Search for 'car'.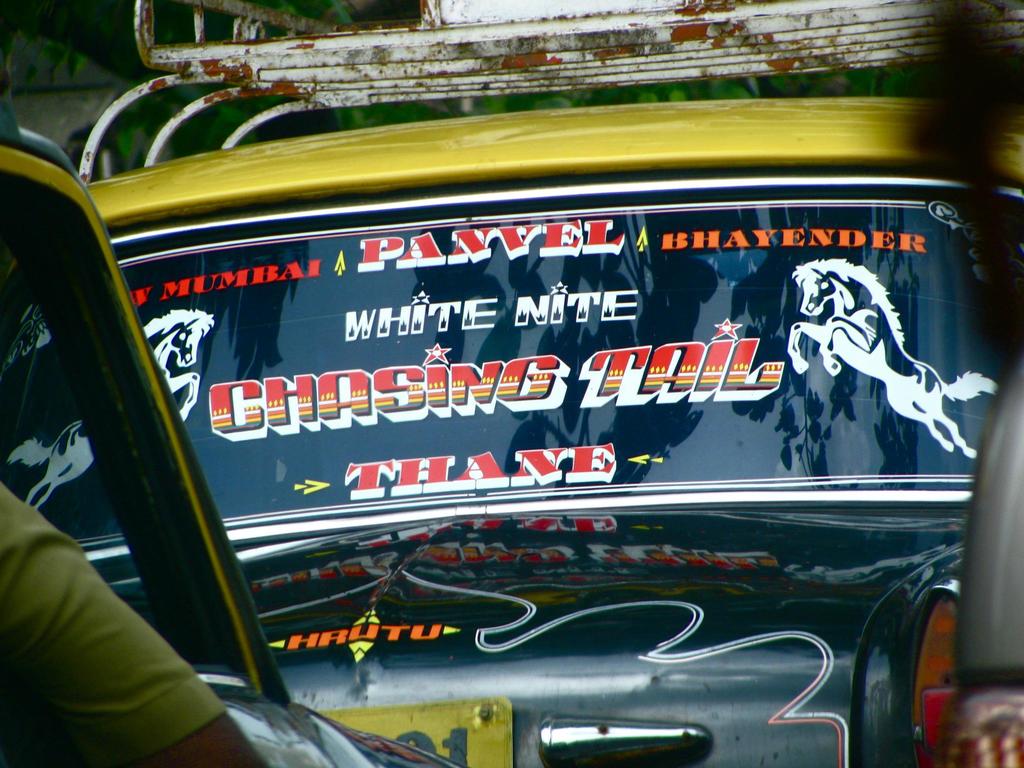
Found at <bbox>50, 117, 1023, 738</bbox>.
